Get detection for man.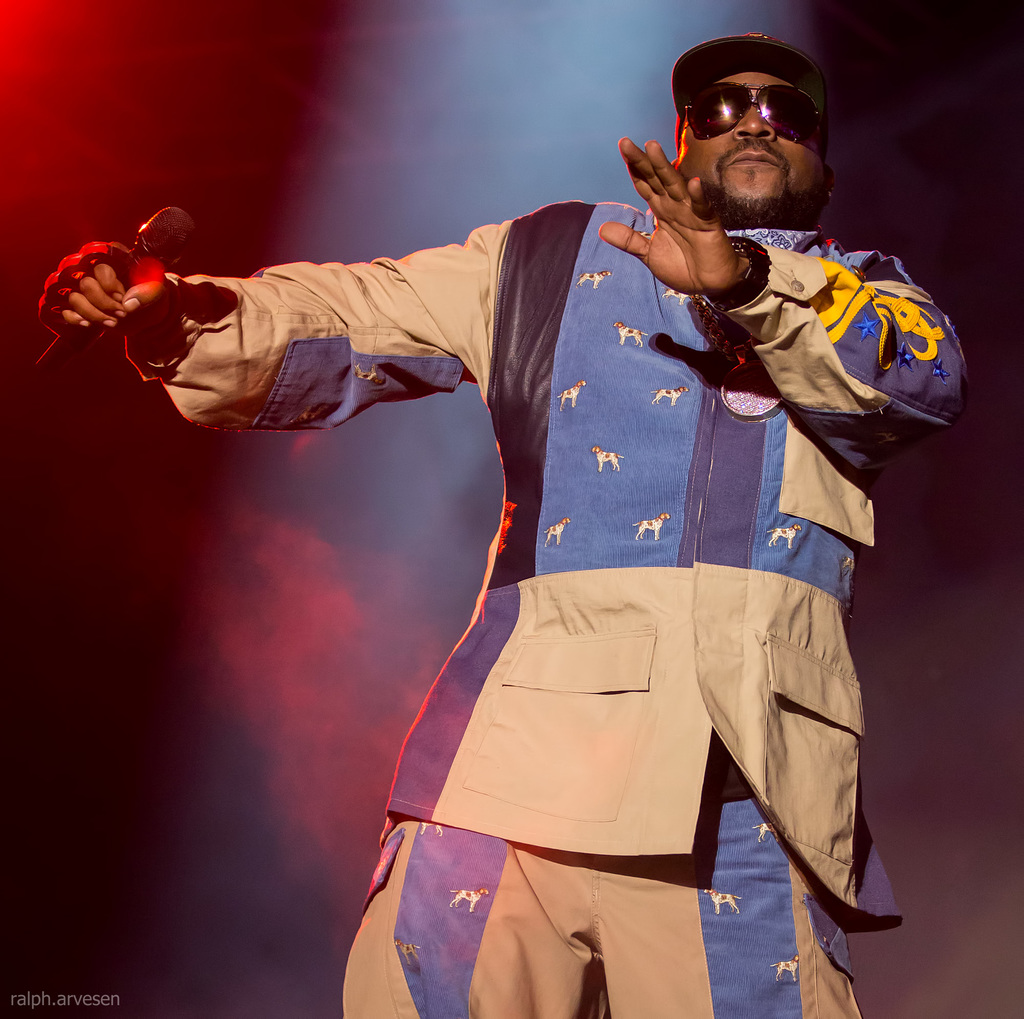
Detection: (left=36, top=28, right=962, bottom=1018).
